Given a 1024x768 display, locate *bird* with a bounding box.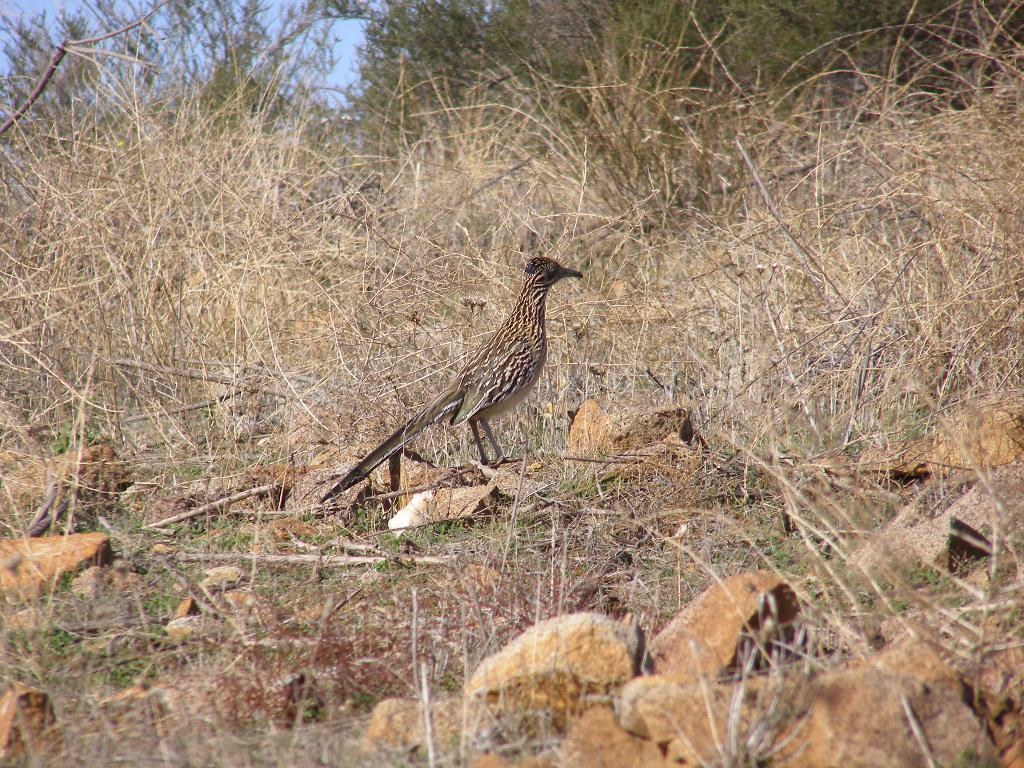
Located: box(324, 250, 588, 530).
